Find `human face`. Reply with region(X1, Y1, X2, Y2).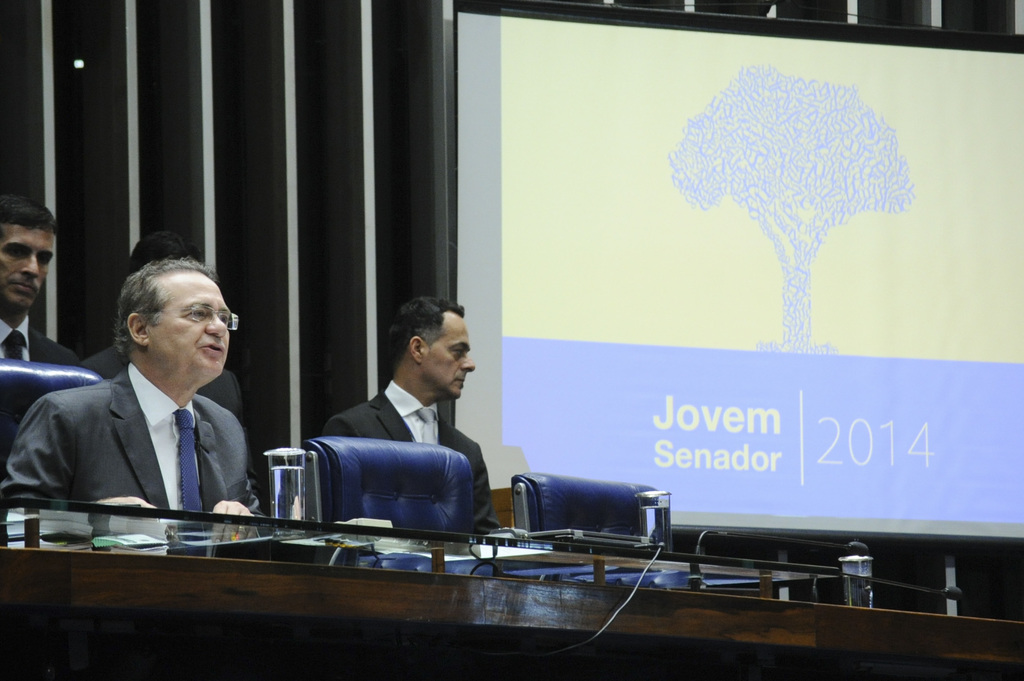
region(420, 319, 476, 398).
